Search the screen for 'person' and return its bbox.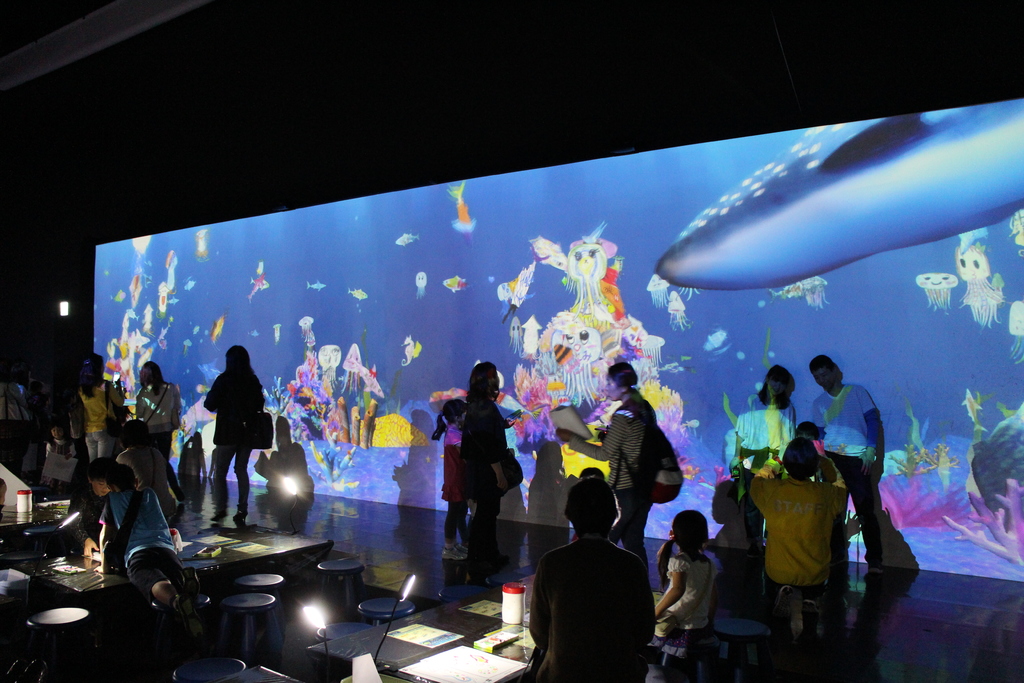
Found: box(799, 350, 886, 581).
